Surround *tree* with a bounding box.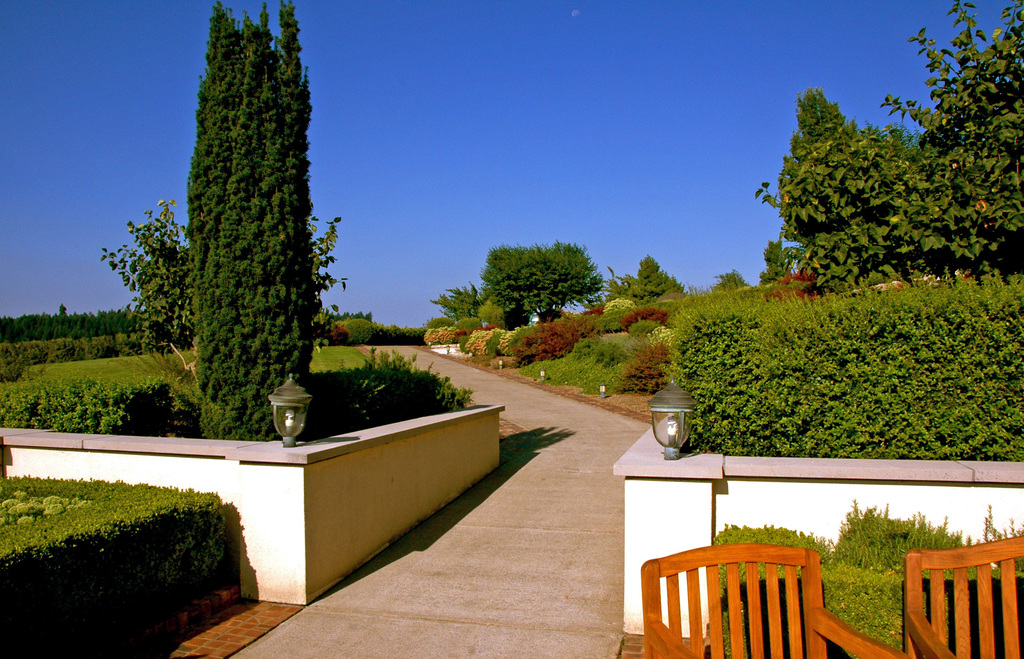
[x1=177, y1=0, x2=330, y2=448].
